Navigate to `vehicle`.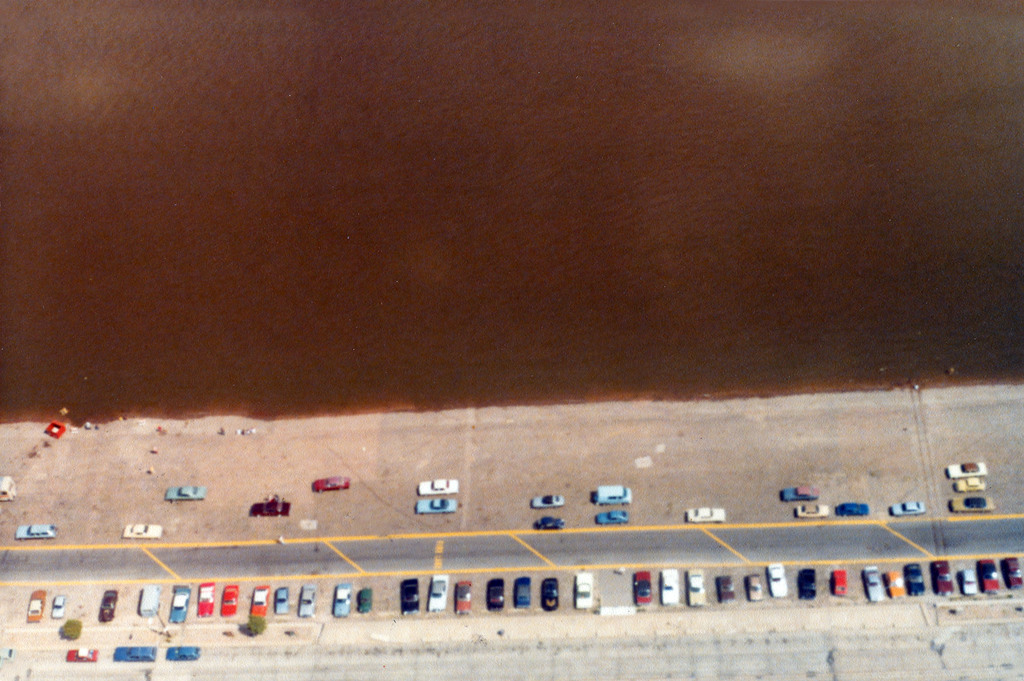
Navigation target: box(1004, 553, 1023, 587).
